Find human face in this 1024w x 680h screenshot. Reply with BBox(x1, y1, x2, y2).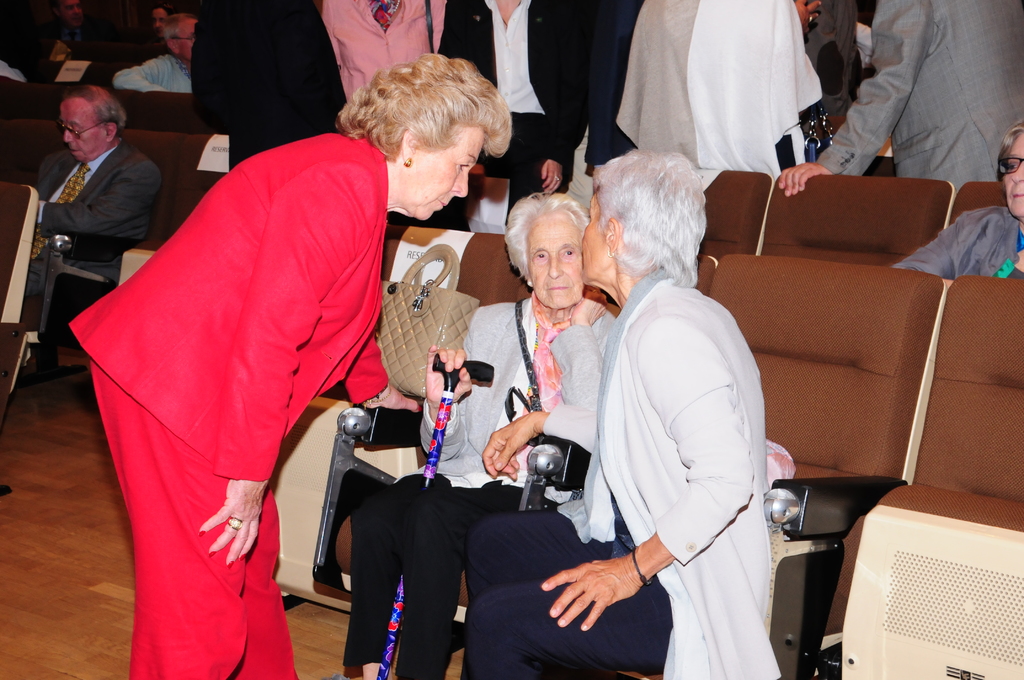
BBox(404, 130, 482, 216).
